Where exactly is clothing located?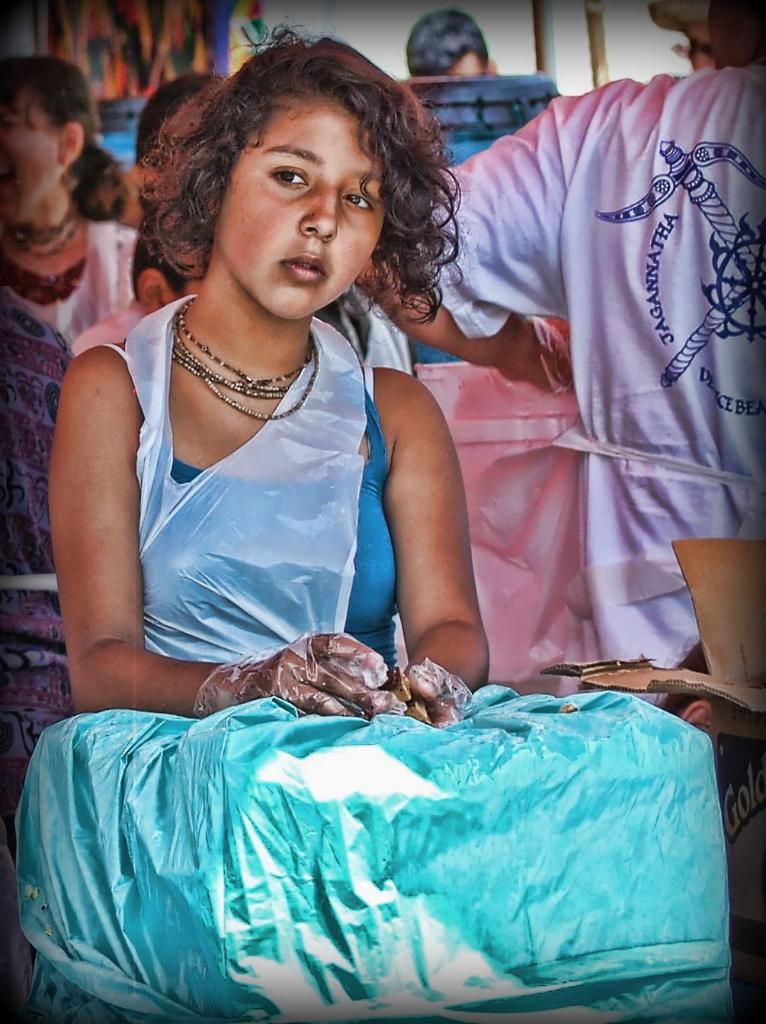
Its bounding box is pyautogui.locateOnScreen(0, 213, 143, 336).
